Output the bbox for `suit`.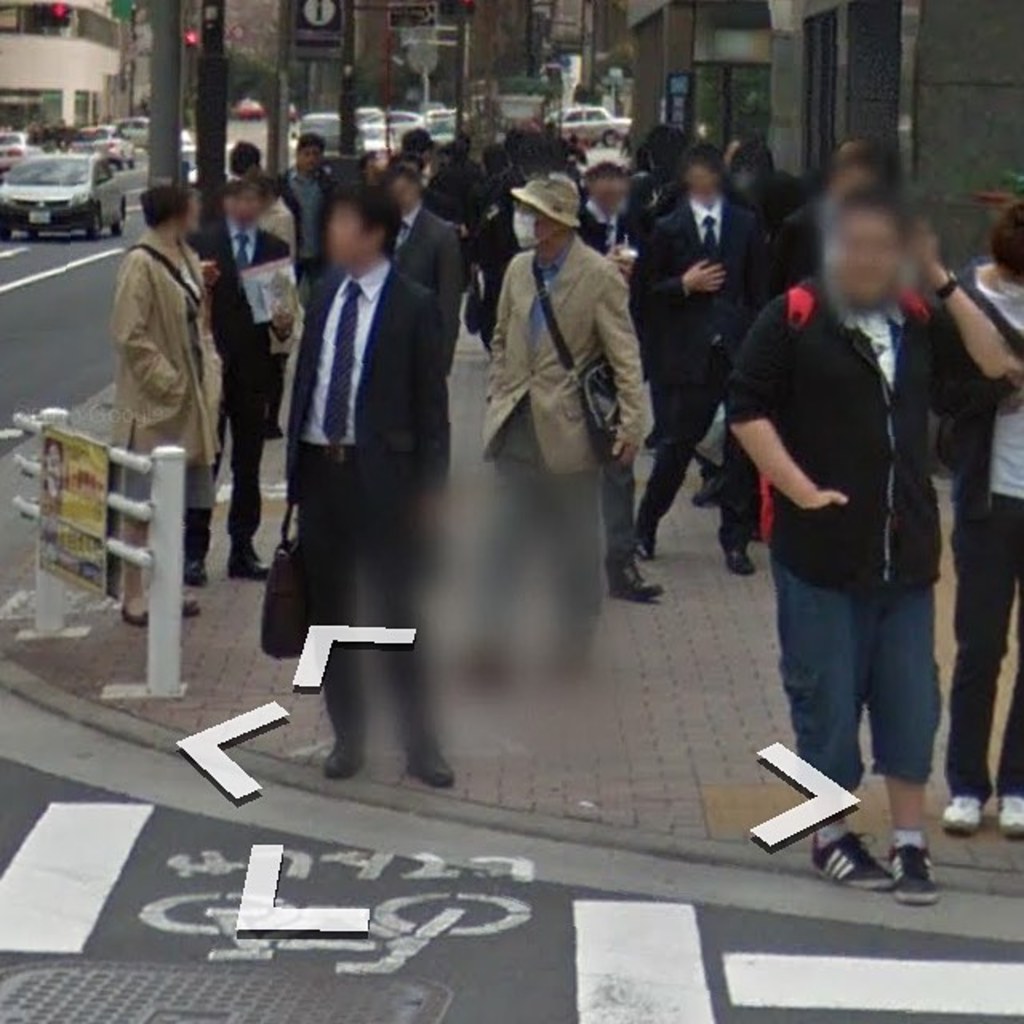
<box>629,198,784,525</box>.
